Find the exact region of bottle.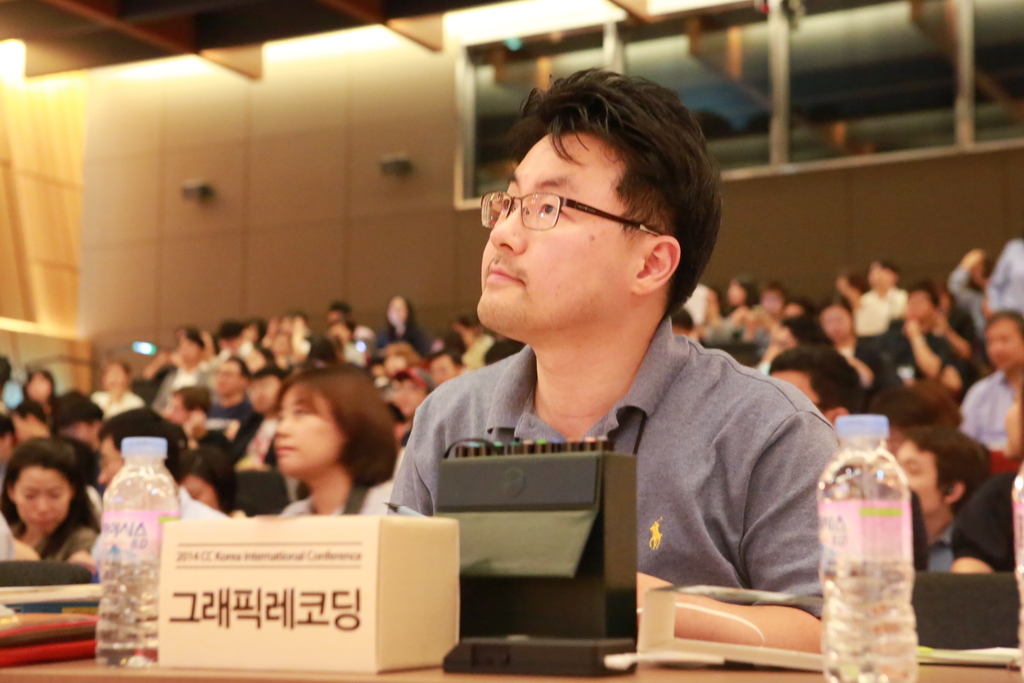
Exact region: x1=815 y1=414 x2=924 y2=682.
